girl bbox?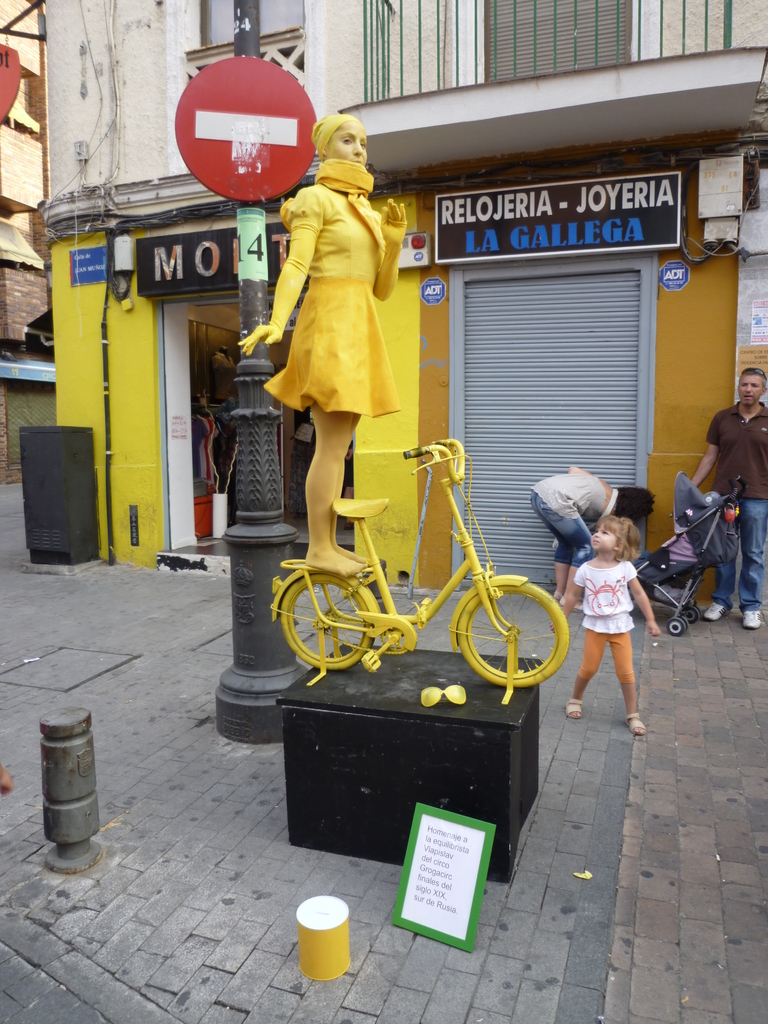
BBox(547, 518, 659, 735)
